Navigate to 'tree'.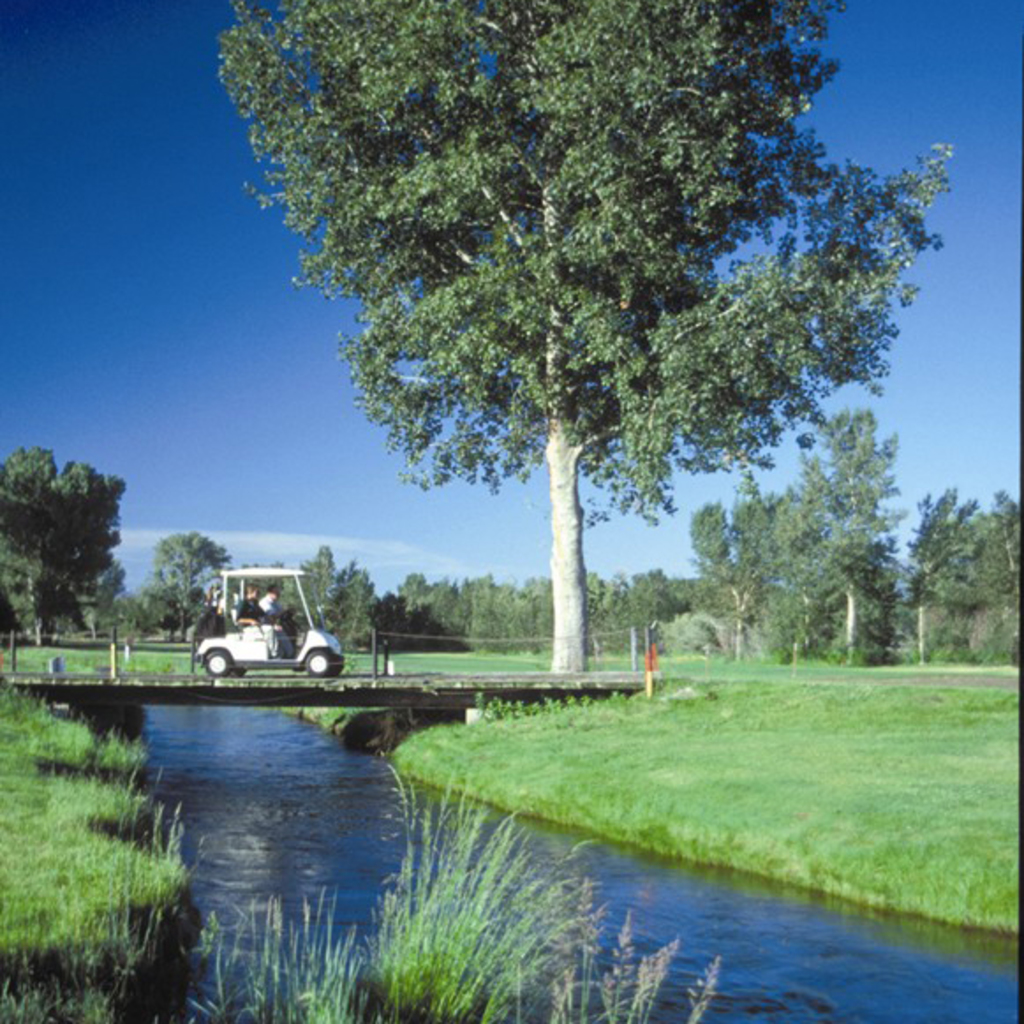
Navigation target: BBox(0, 442, 129, 654).
